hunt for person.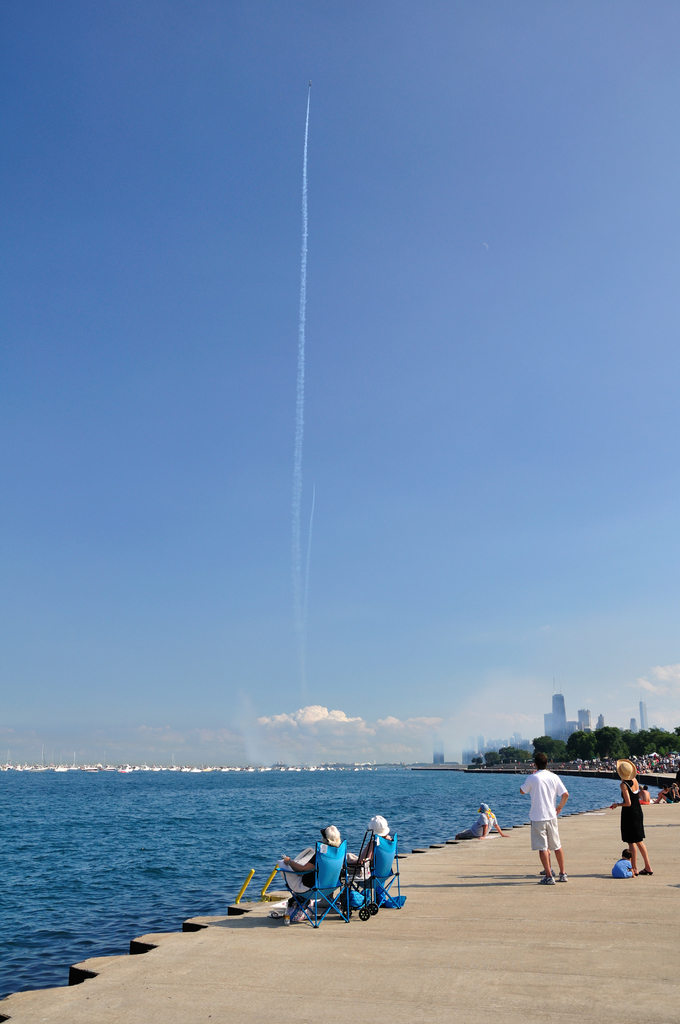
Hunted down at [left=352, top=818, right=402, bottom=904].
